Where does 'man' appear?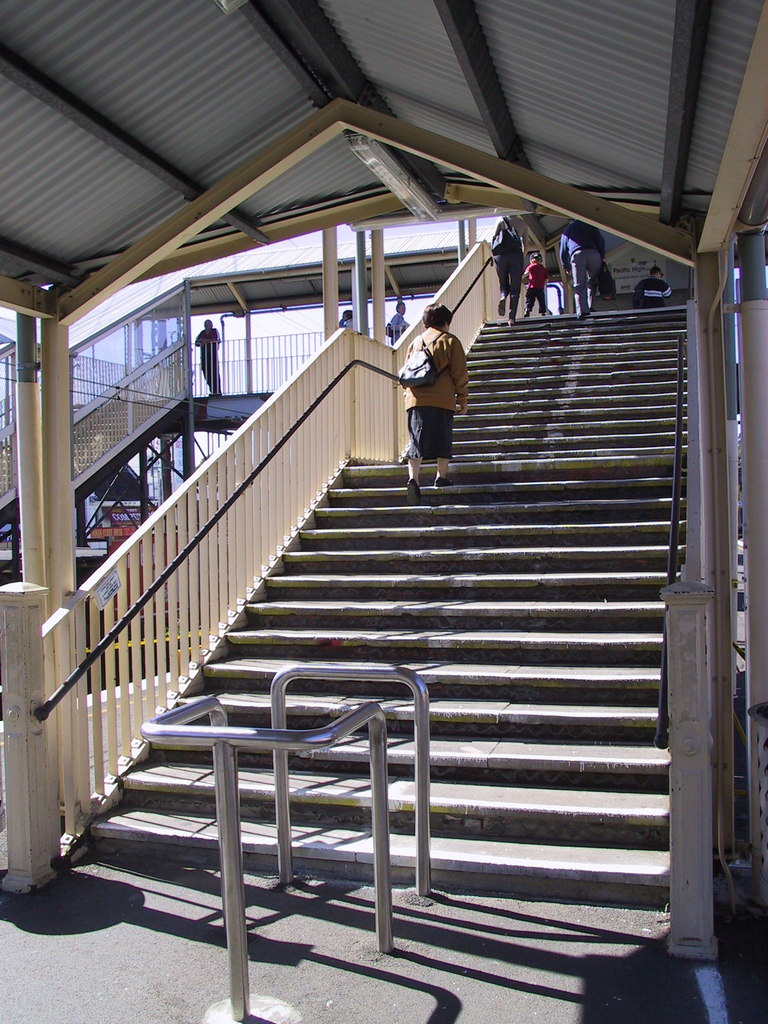
Appears at 632 266 672 305.
